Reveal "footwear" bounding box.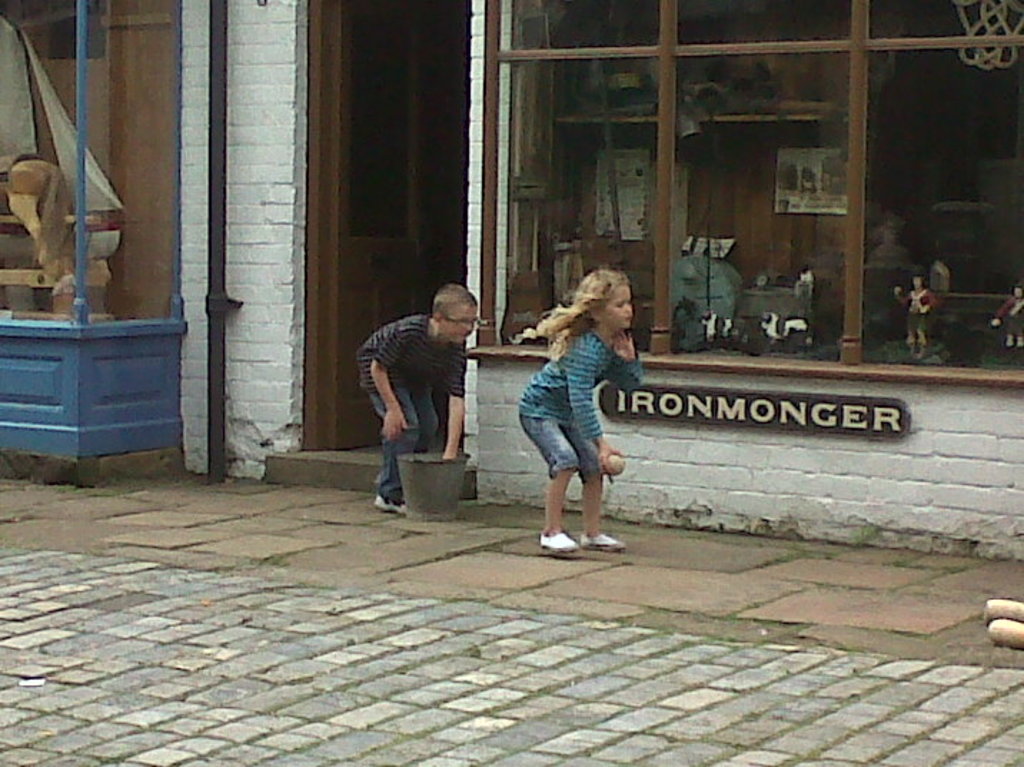
Revealed: crop(584, 529, 622, 551).
